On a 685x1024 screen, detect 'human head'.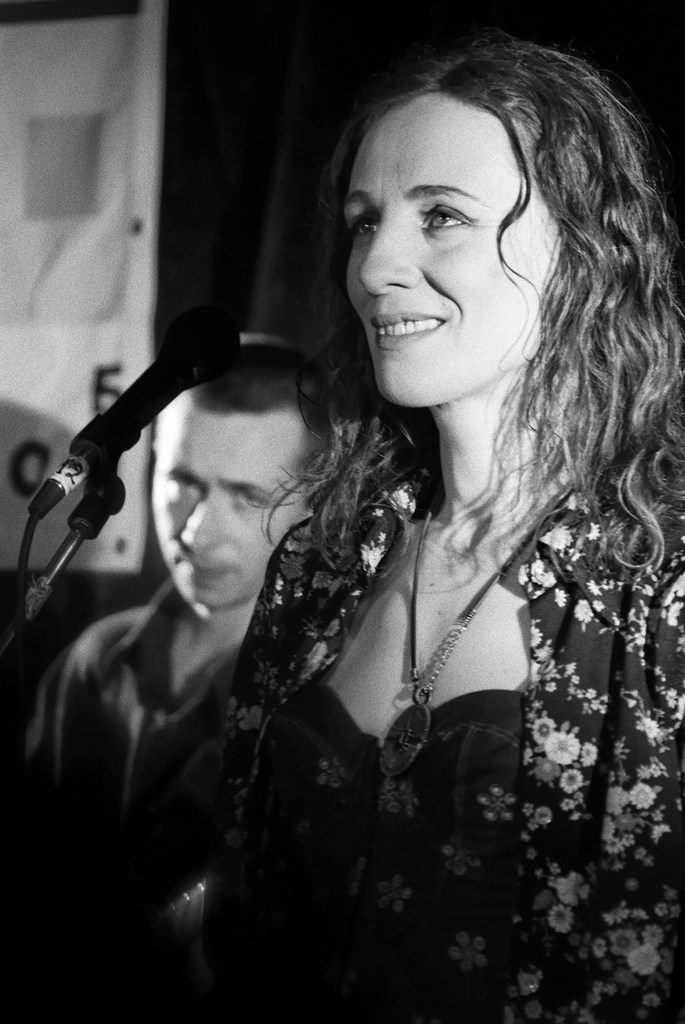
[x1=148, y1=344, x2=338, y2=614].
